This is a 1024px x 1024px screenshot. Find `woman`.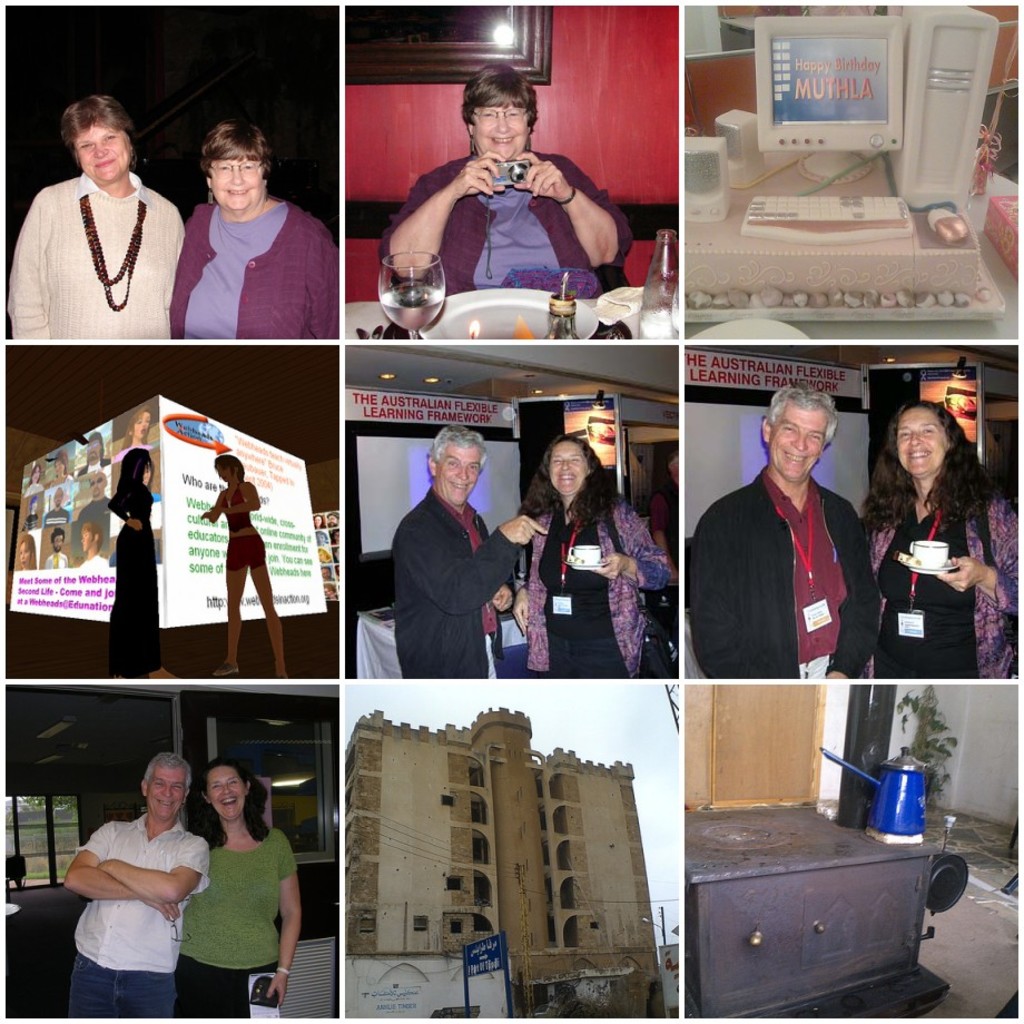
Bounding box: (116,404,151,460).
